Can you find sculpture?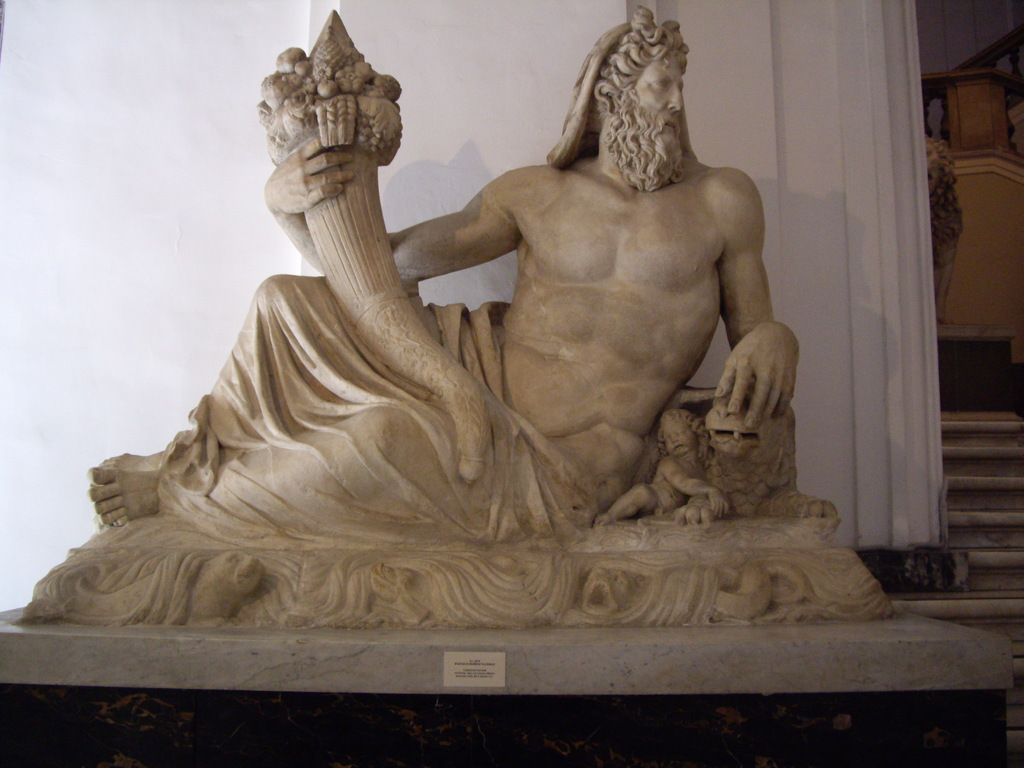
Yes, bounding box: (58, 28, 876, 672).
